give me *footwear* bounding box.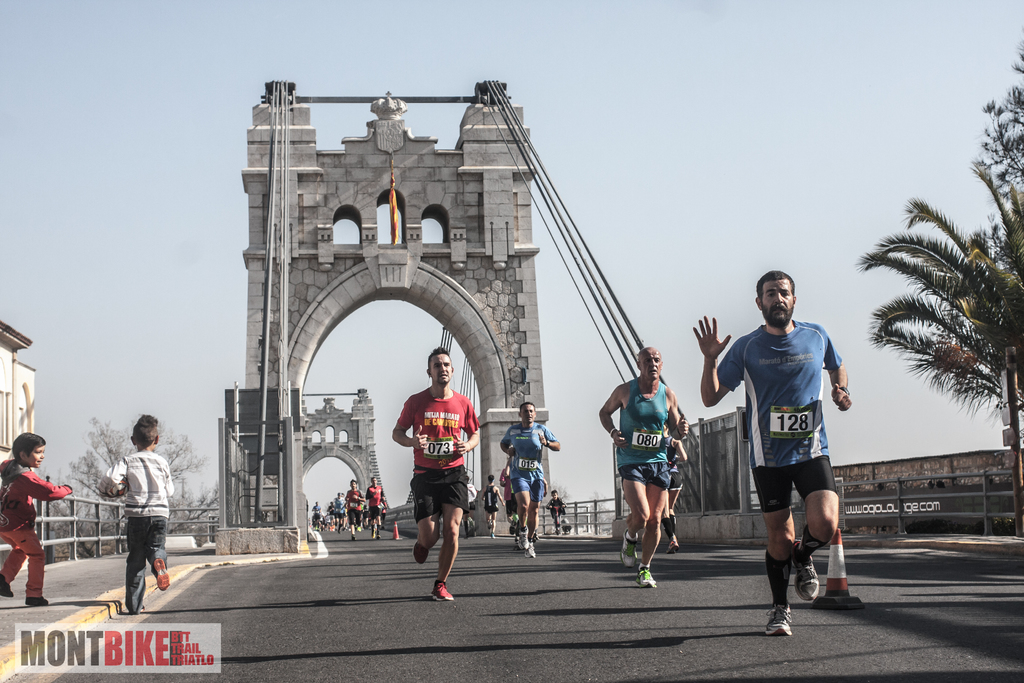
[465,533,468,539].
